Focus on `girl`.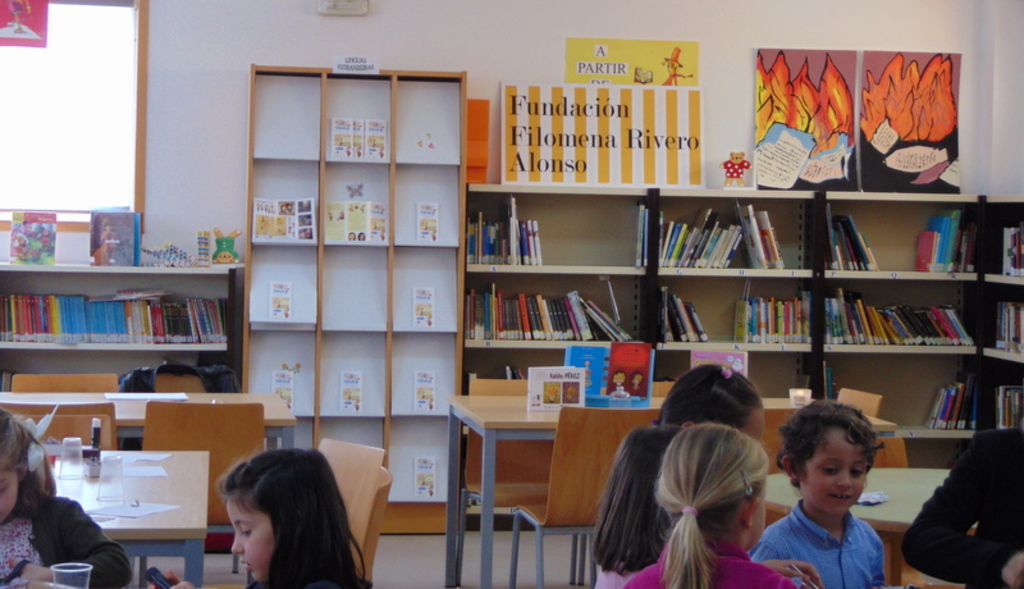
Focused at bbox=(0, 406, 134, 586).
